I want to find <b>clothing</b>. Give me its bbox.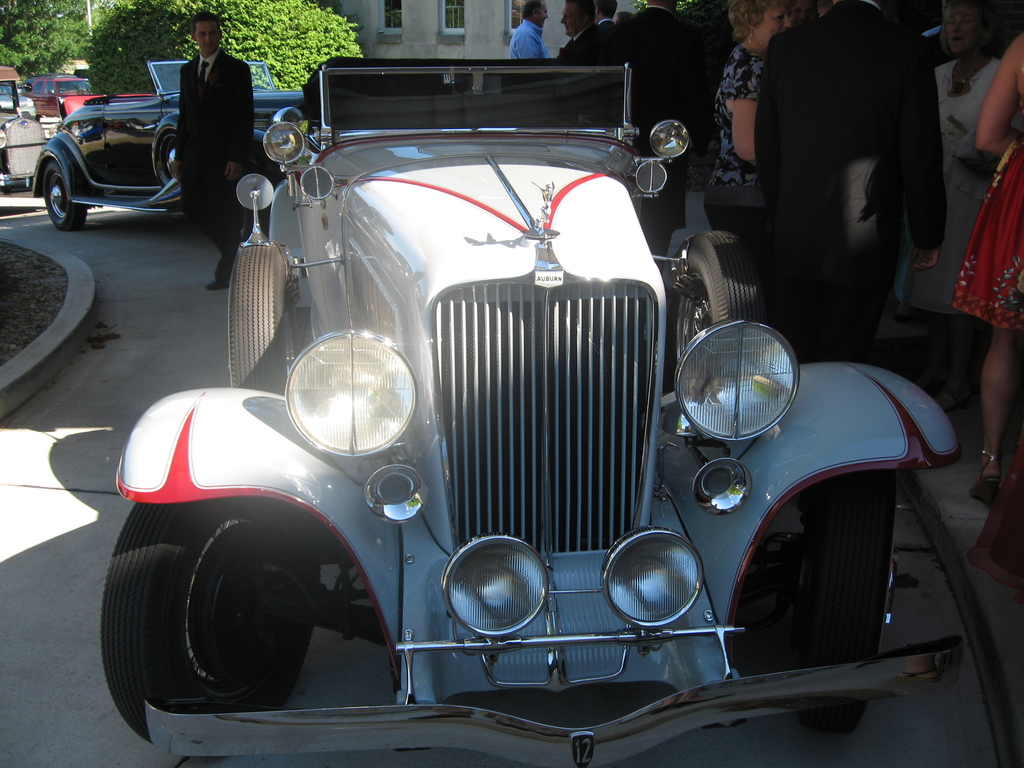
detection(954, 136, 1023, 328).
